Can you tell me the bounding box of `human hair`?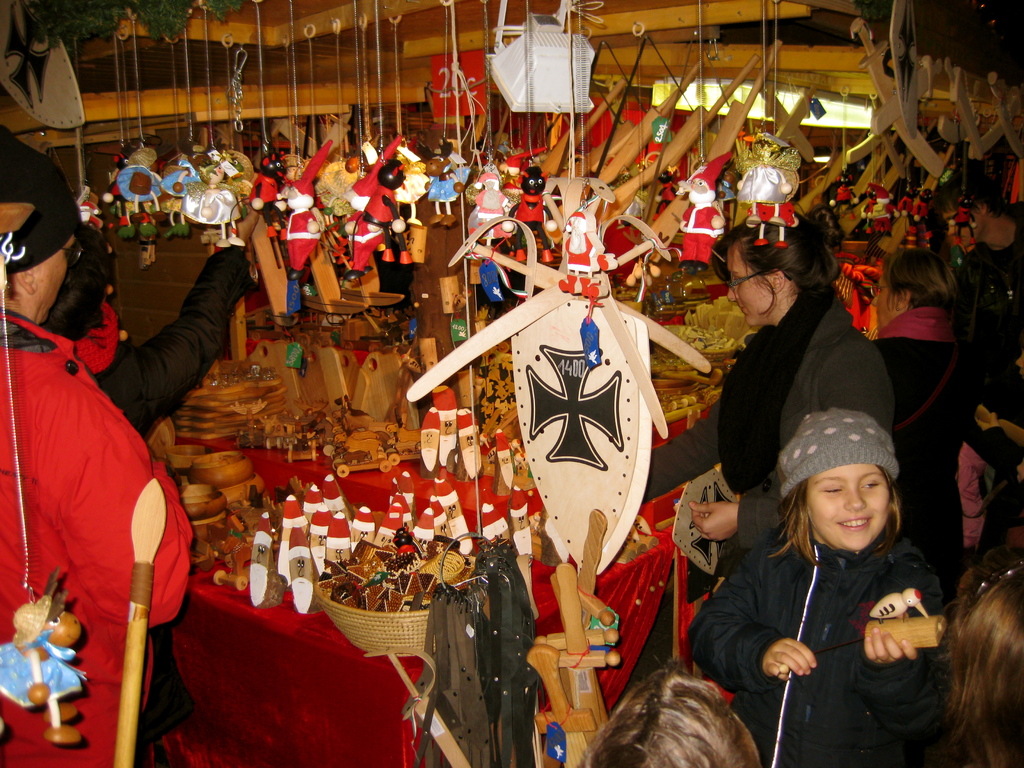
left=709, top=200, right=844, bottom=320.
